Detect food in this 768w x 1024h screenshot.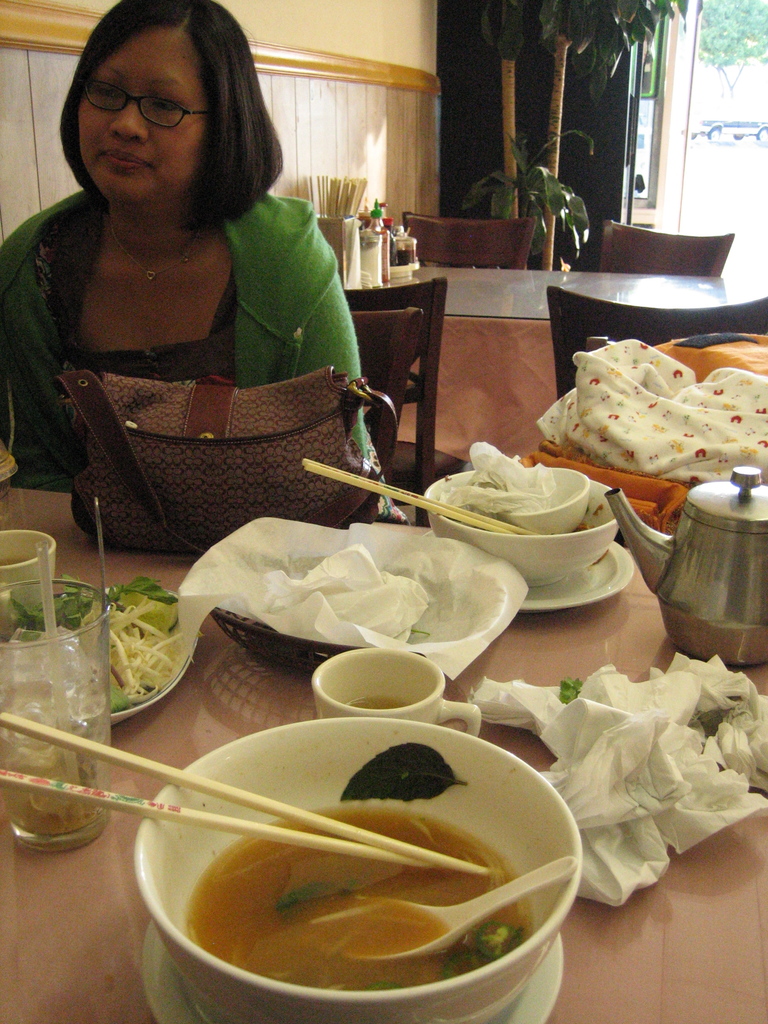
Detection: <region>131, 746, 572, 990</region>.
